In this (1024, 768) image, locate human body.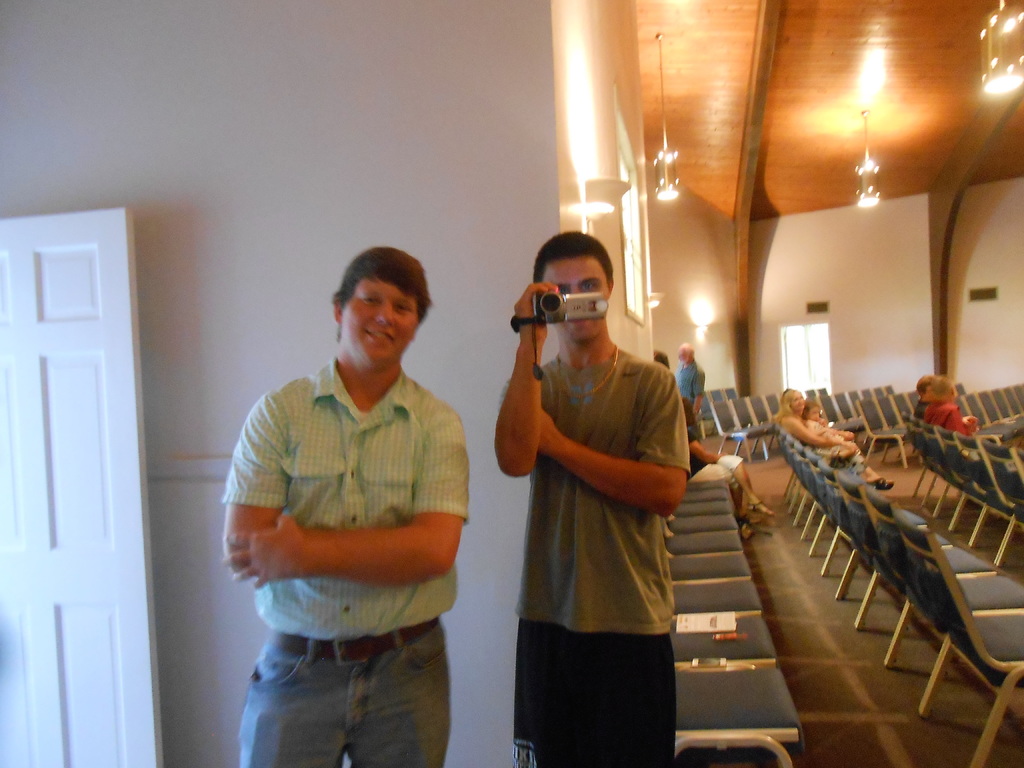
Bounding box: 675:342:705:436.
